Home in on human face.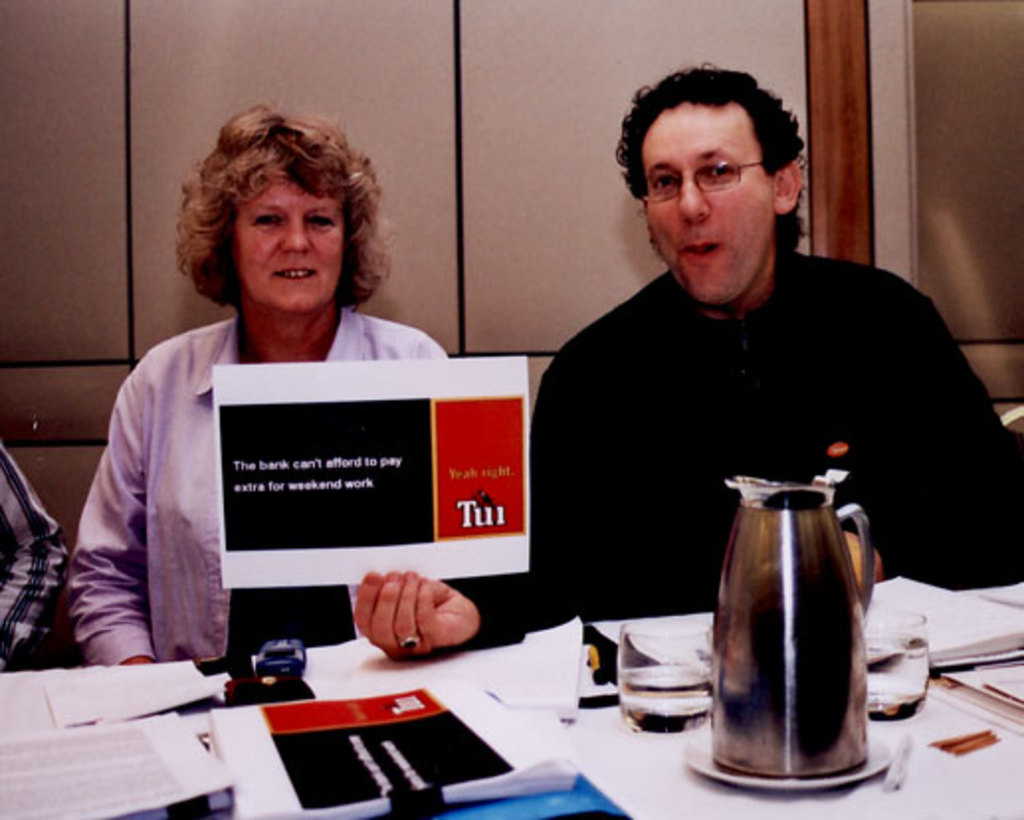
Homed in at <region>642, 103, 772, 303</region>.
